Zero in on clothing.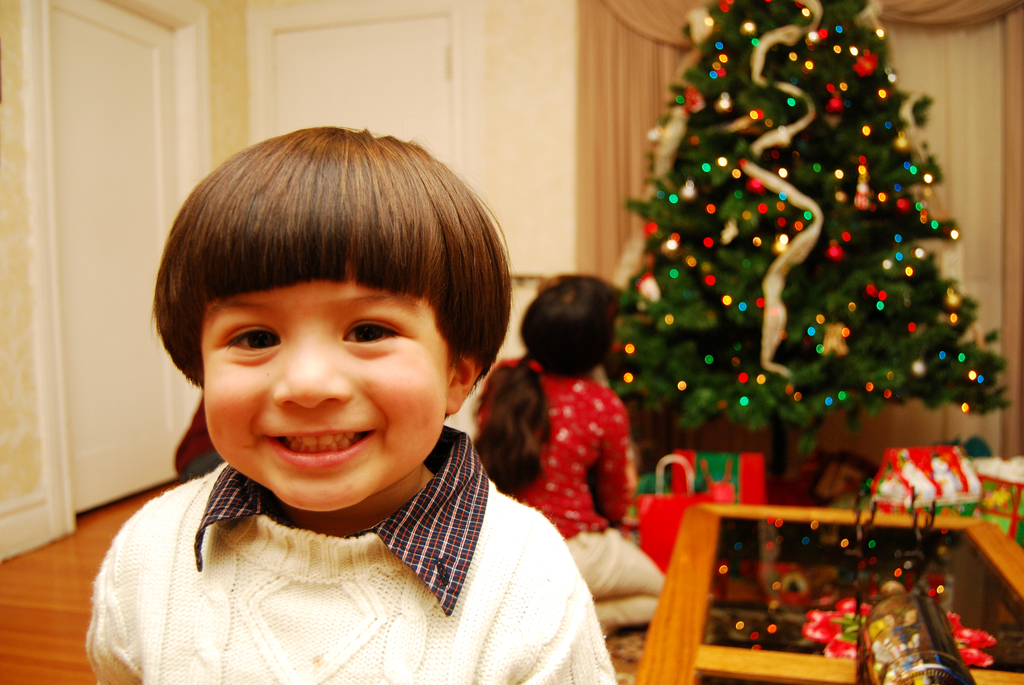
Zeroed in: left=72, top=454, right=619, bottom=684.
